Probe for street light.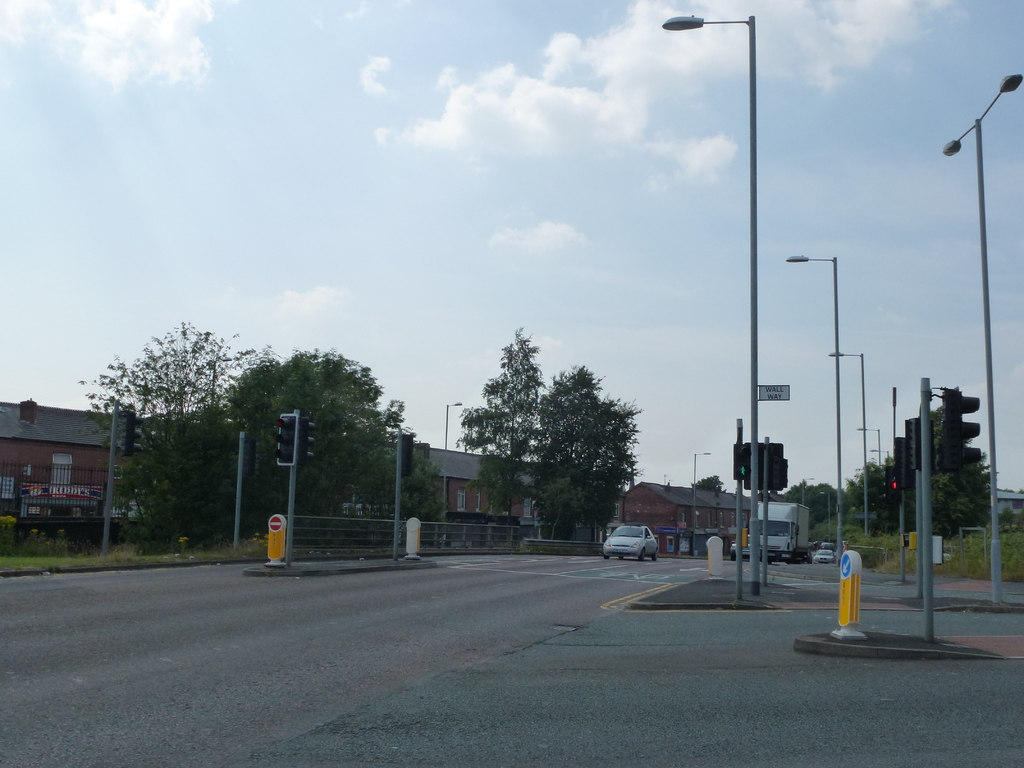
Probe result: (858, 424, 882, 469).
